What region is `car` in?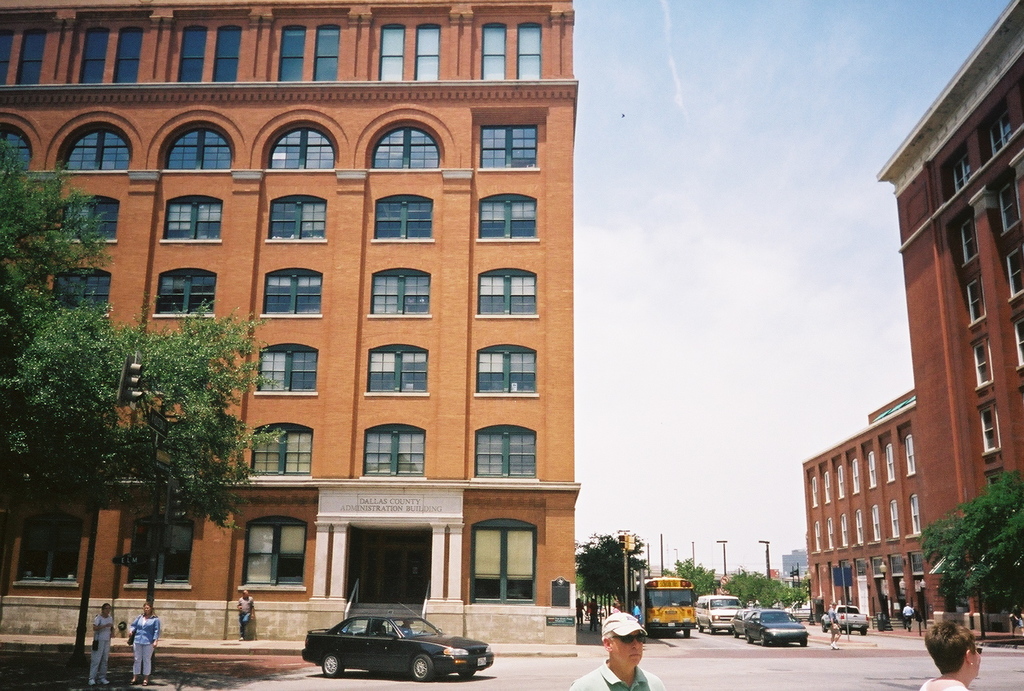
732 606 754 634.
